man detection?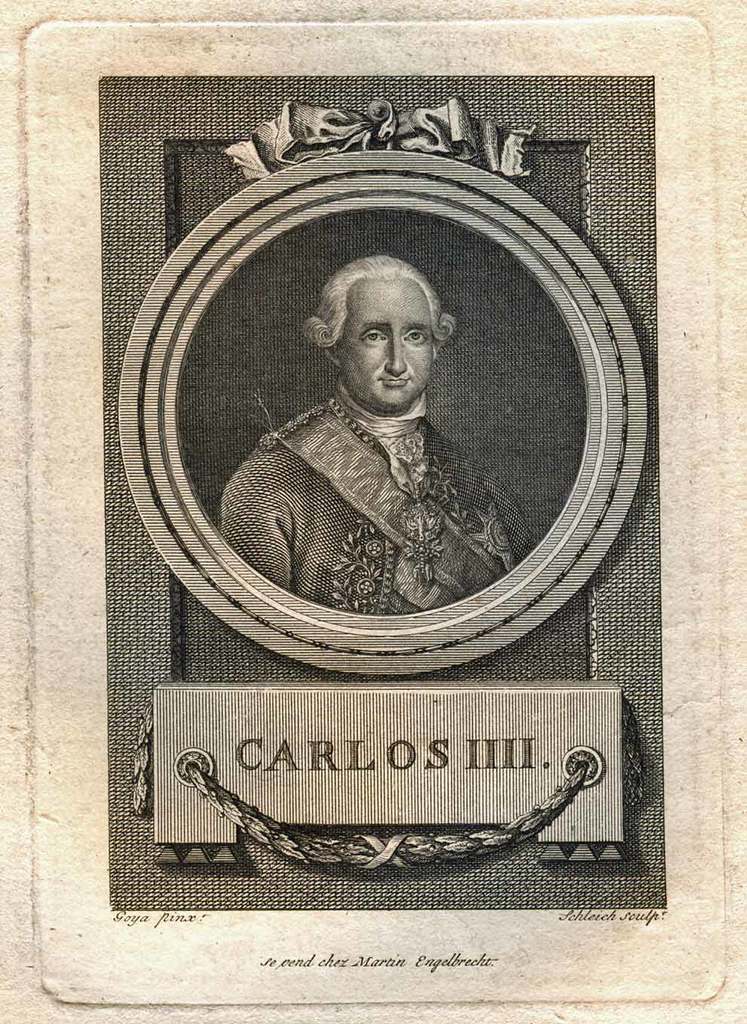
[left=216, top=249, right=531, bottom=616]
